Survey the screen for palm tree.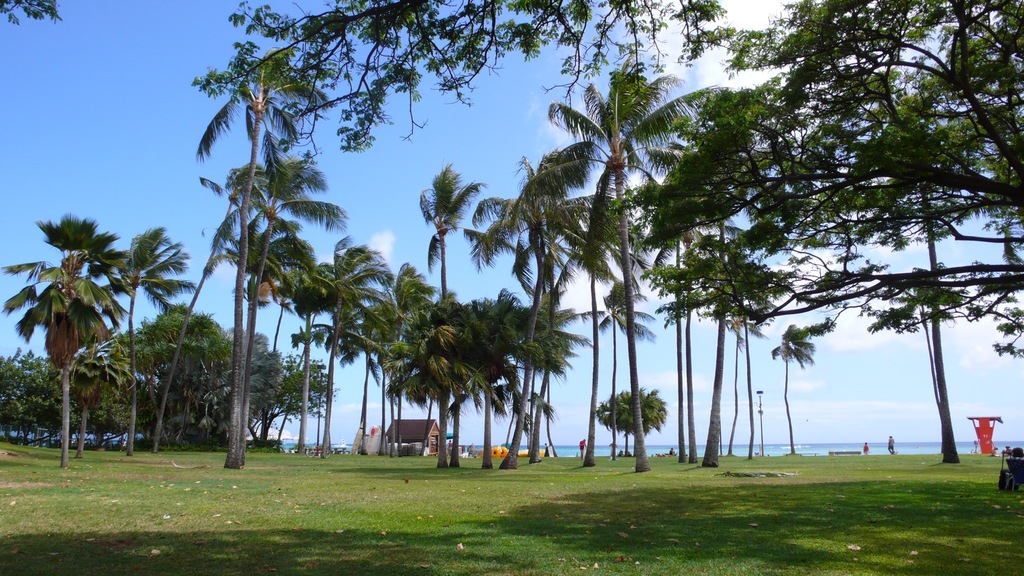
Survey found: box=[322, 297, 393, 443].
